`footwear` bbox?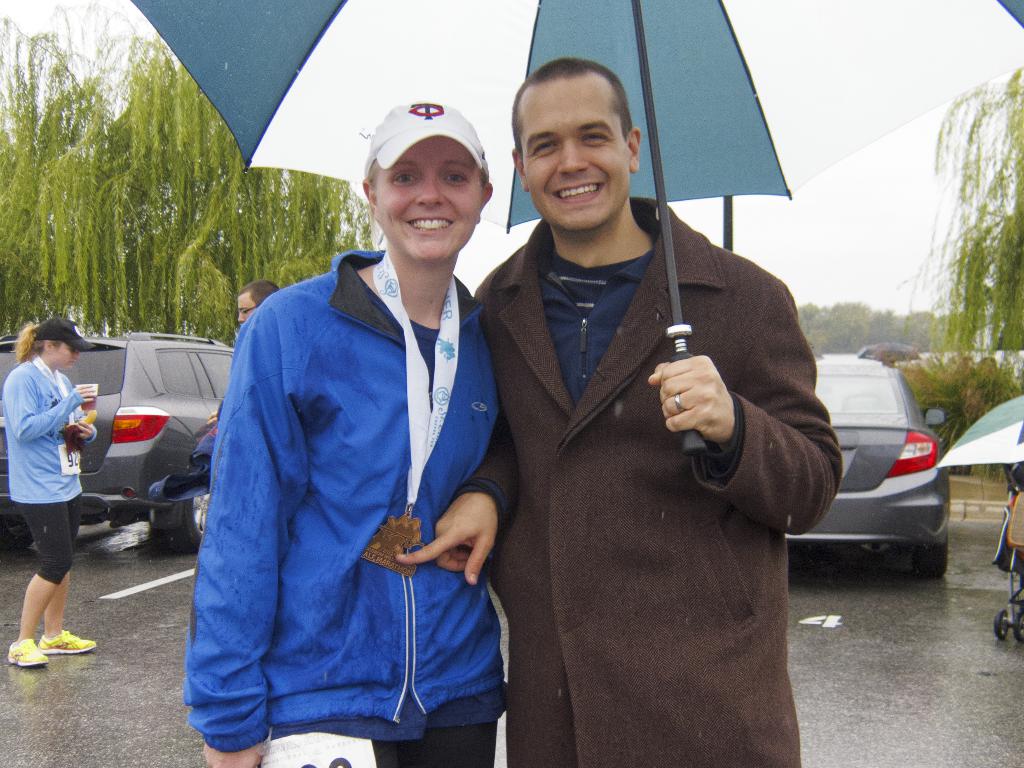
bbox=[39, 636, 96, 651]
